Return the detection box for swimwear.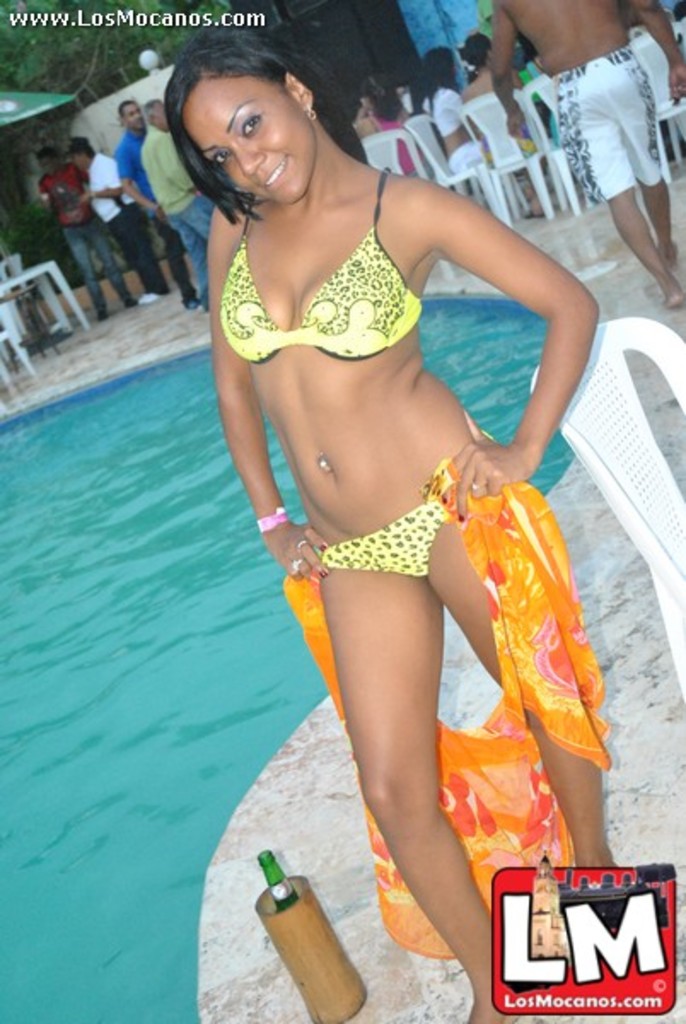
{"x1": 548, "y1": 43, "x2": 667, "y2": 205}.
